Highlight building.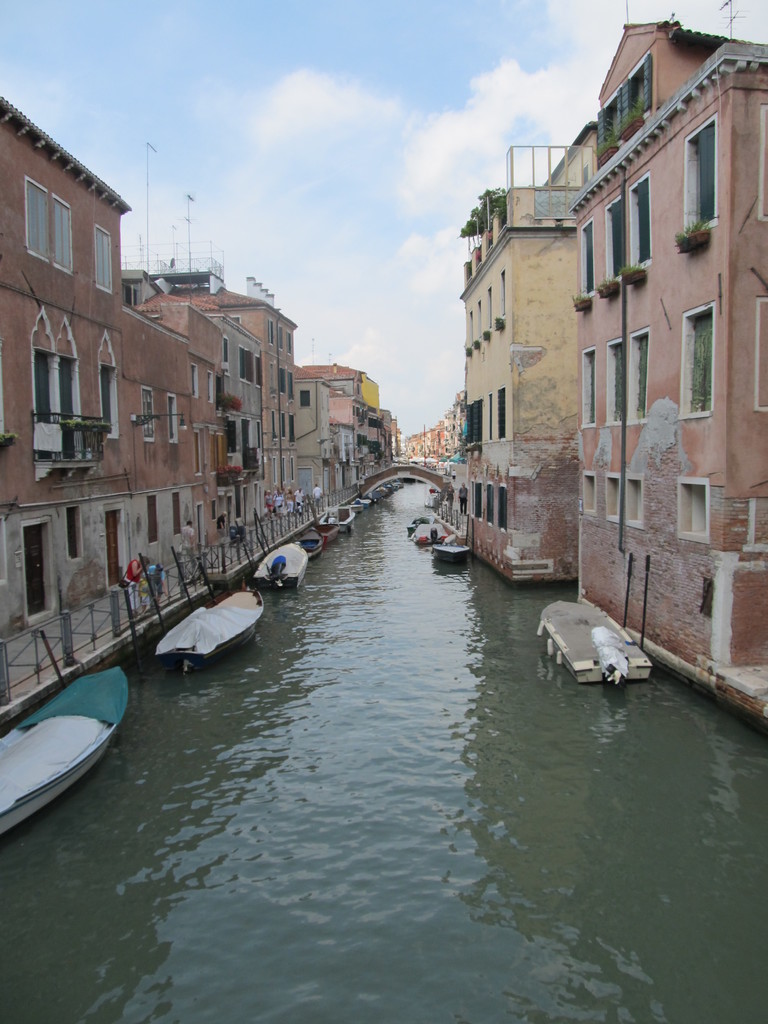
Highlighted region: {"x1": 432, "y1": 126, "x2": 595, "y2": 582}.
